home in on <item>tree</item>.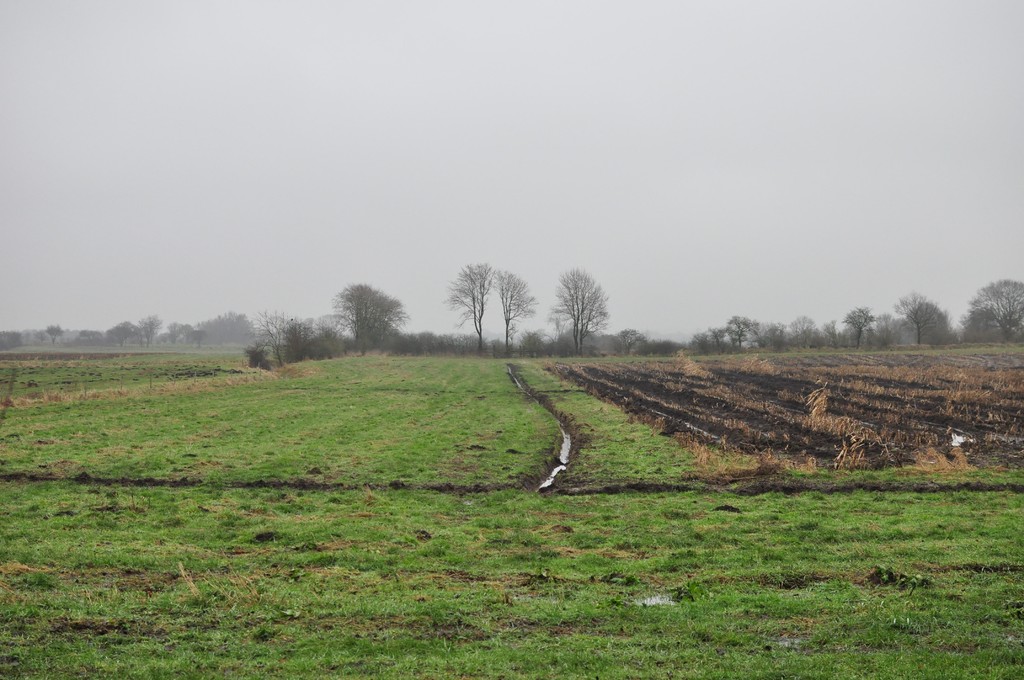
Homed in at (254,302,320,369).
